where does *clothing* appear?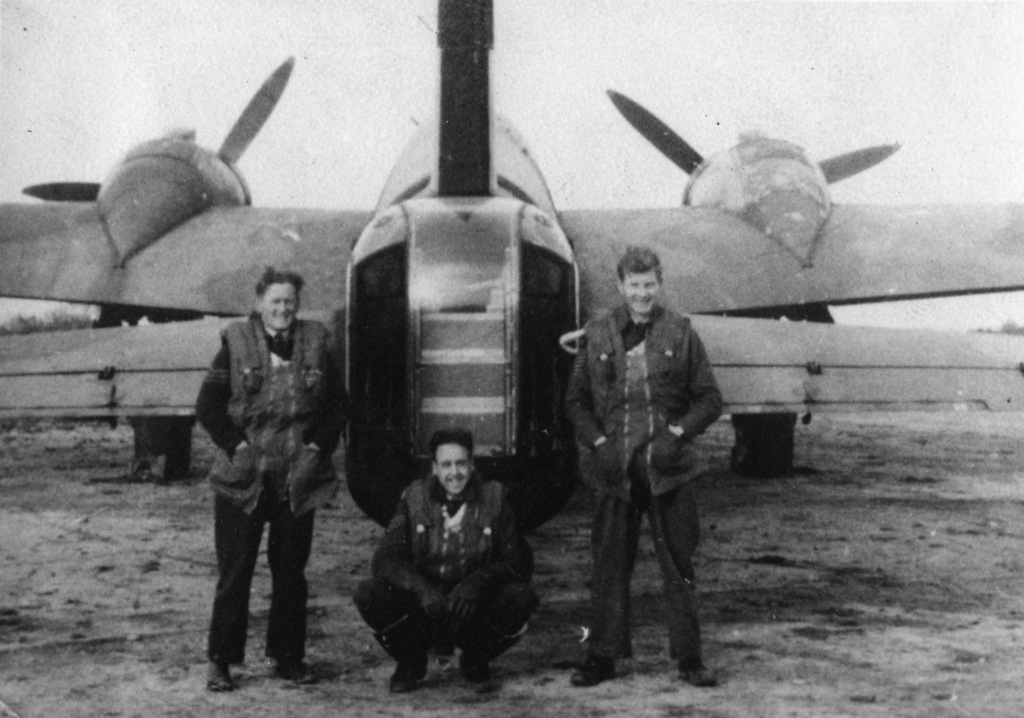
Appears at 351/473/544/690.
